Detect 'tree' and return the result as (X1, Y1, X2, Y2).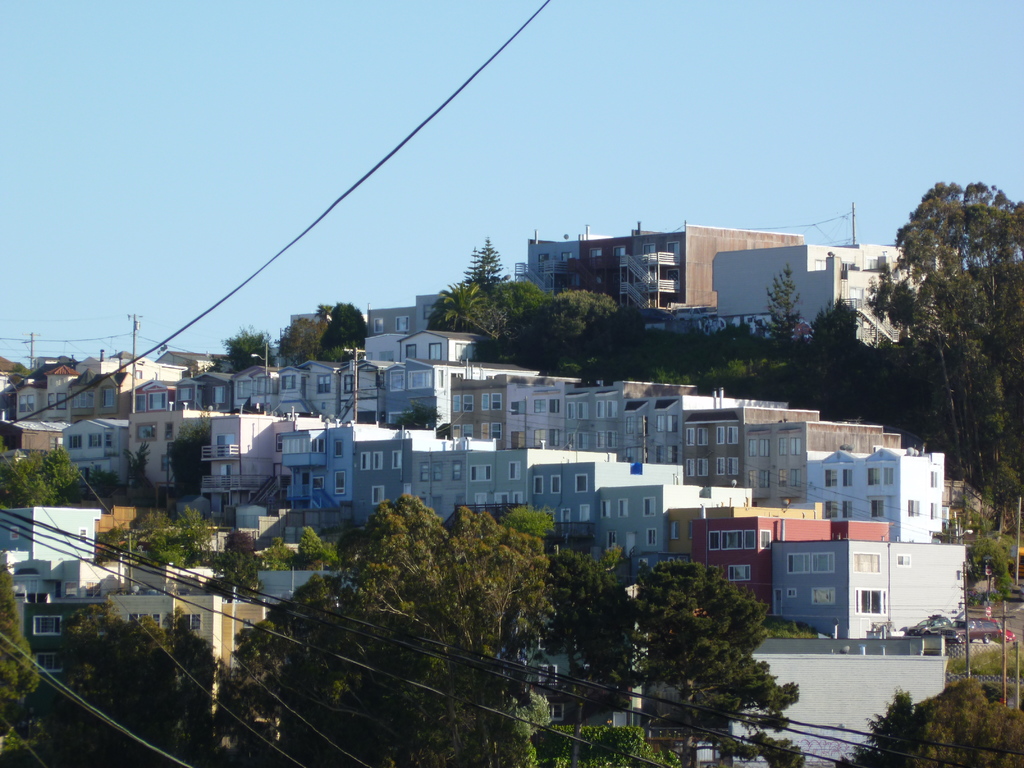
(141, 506, 221, 570).
